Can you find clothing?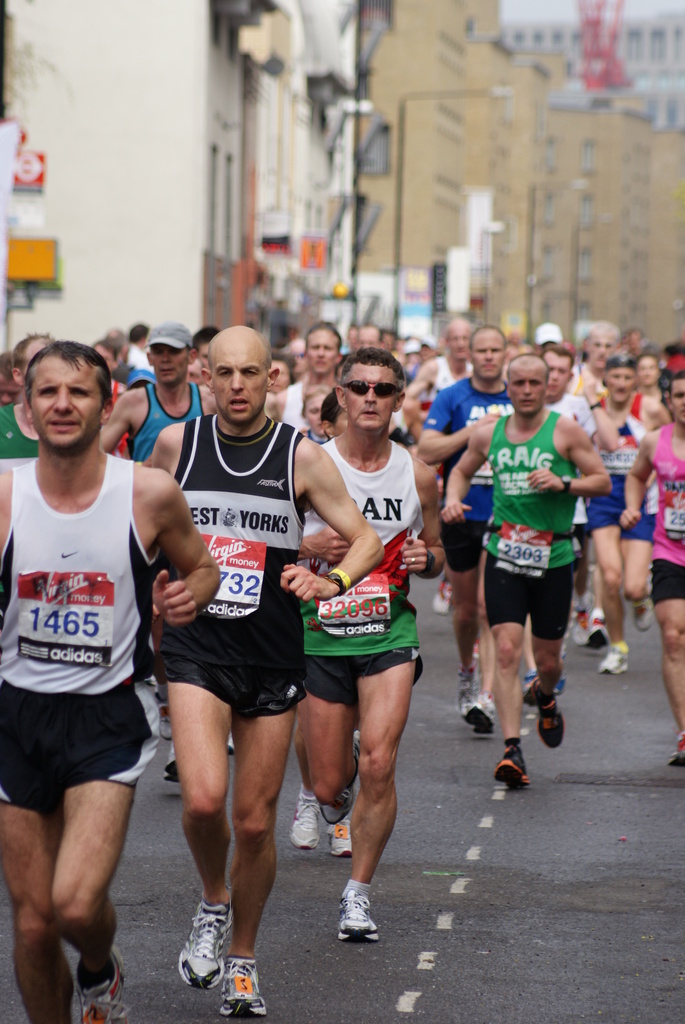
Yes, bounding box: box=[162, 412, 305, 704].
